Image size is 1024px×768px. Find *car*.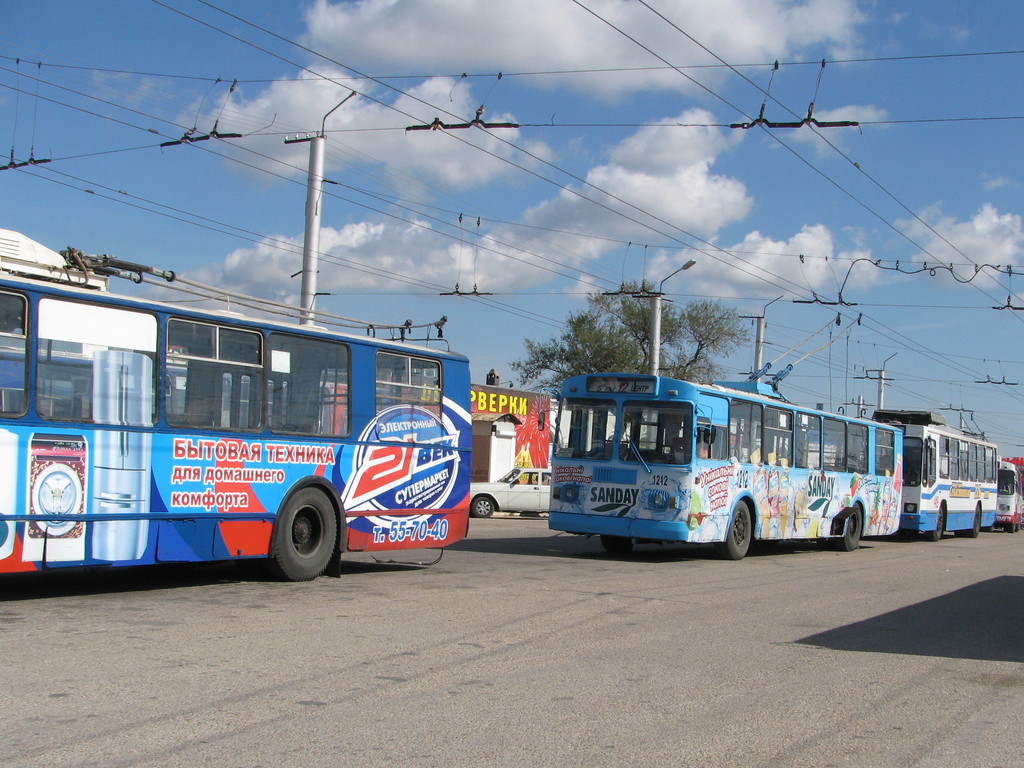
detection(468, 468, 550, 520).
